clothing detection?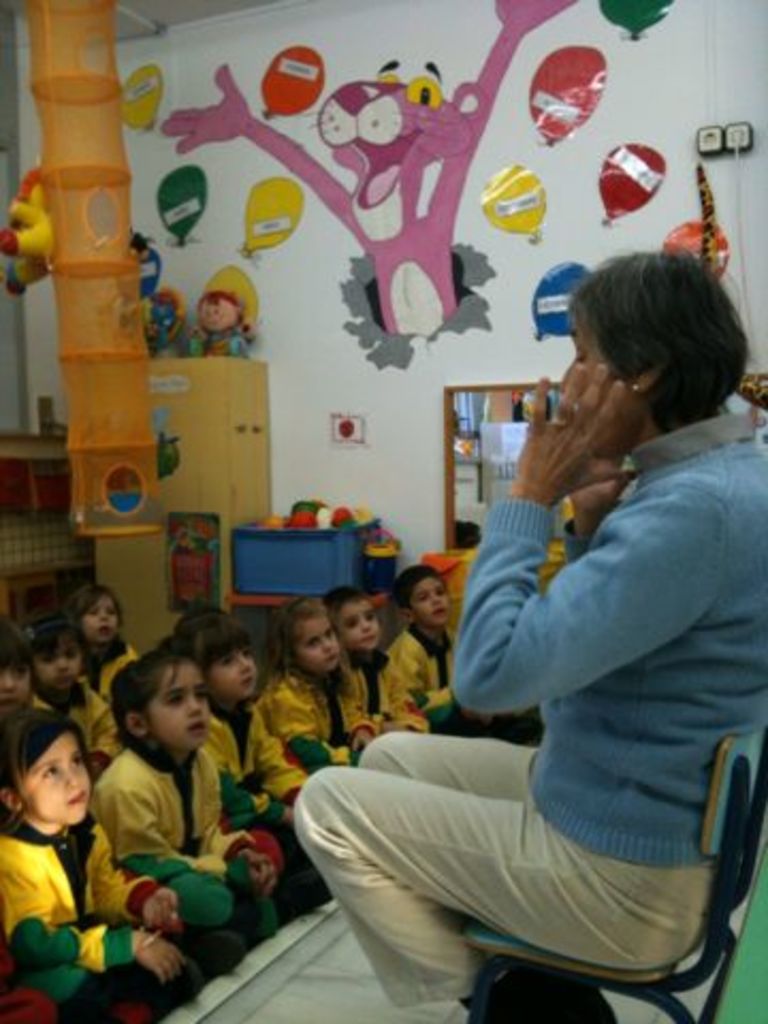
Rect(205, 704, 275, 853)
